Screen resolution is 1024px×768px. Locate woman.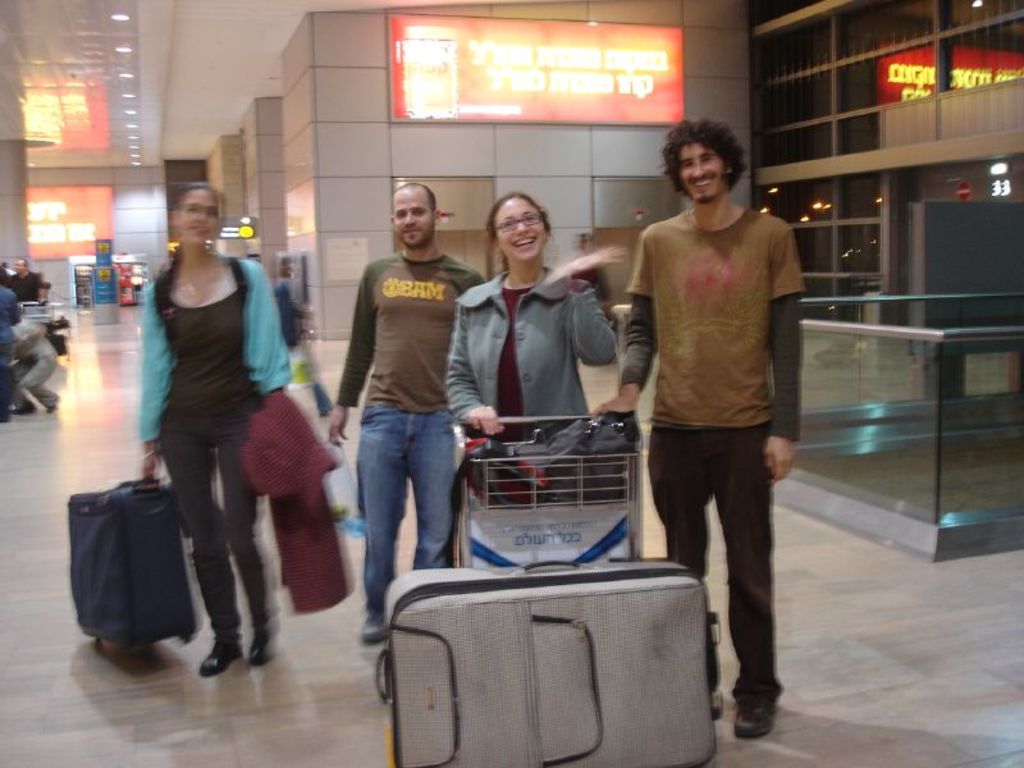
Rect(447, 193, 620, 442).
